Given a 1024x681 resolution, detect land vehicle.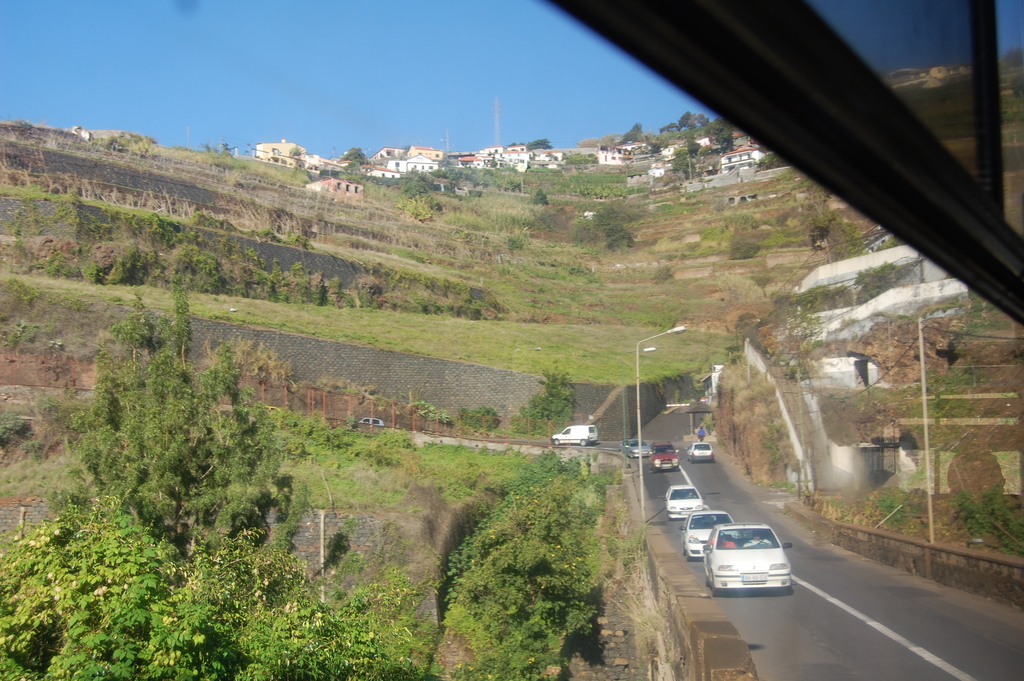
662,482,705,524.
